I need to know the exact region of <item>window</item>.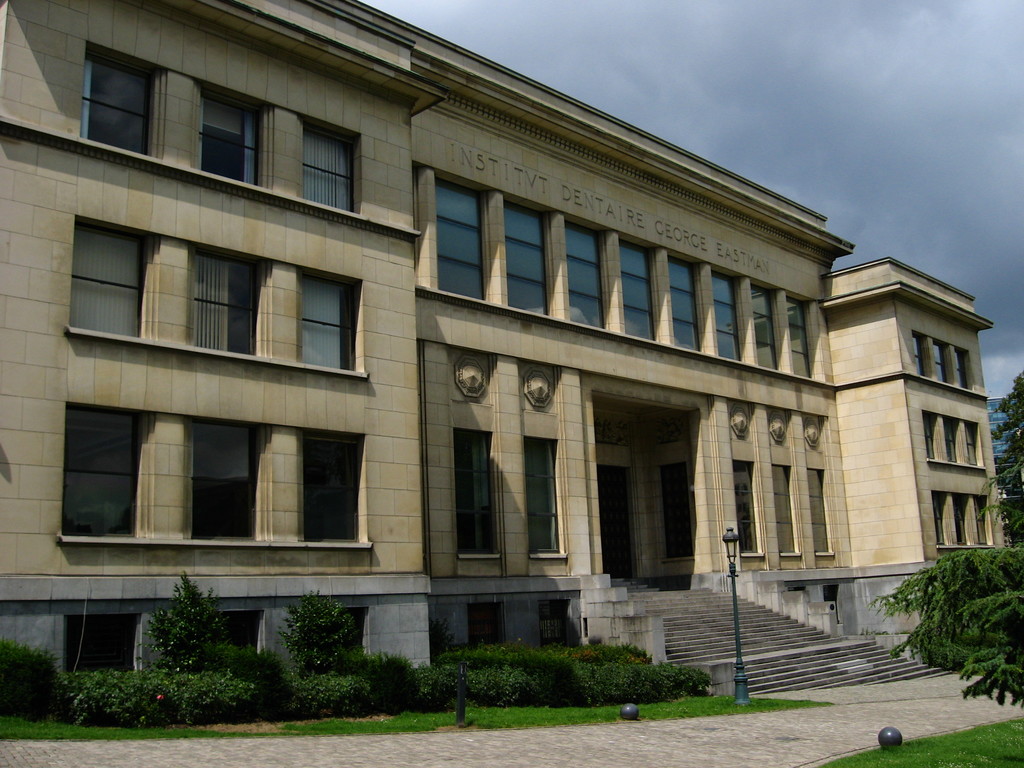
Region: <box>728,459,767,559</box>.
